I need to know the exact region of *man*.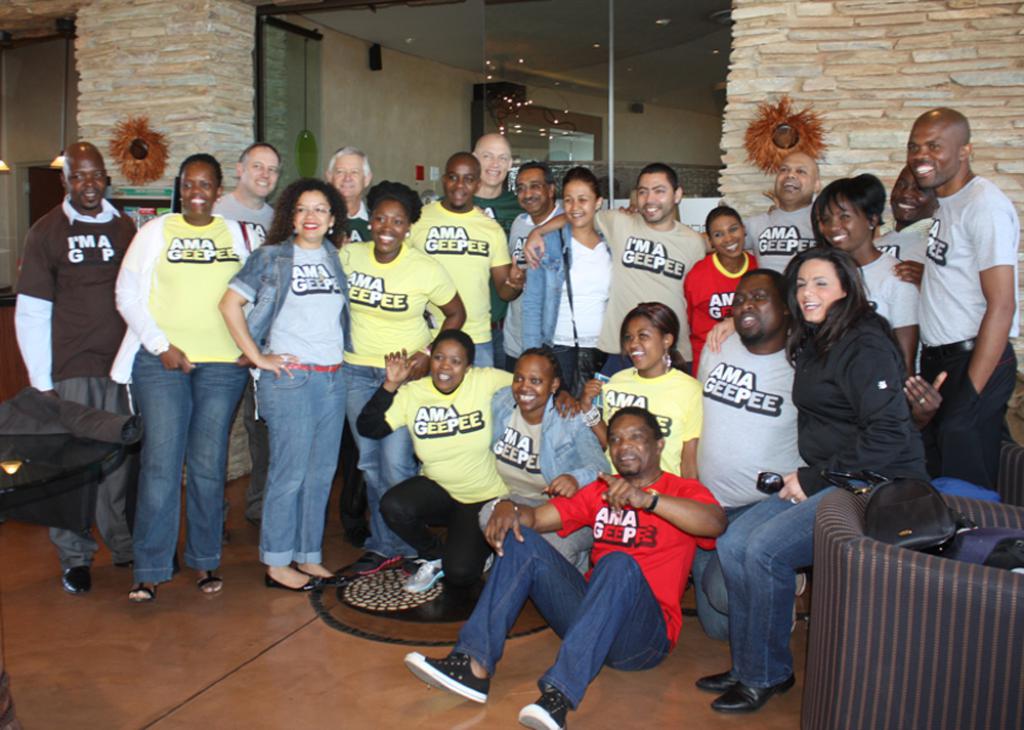
Region: <box>464,131,518,373</box>.
